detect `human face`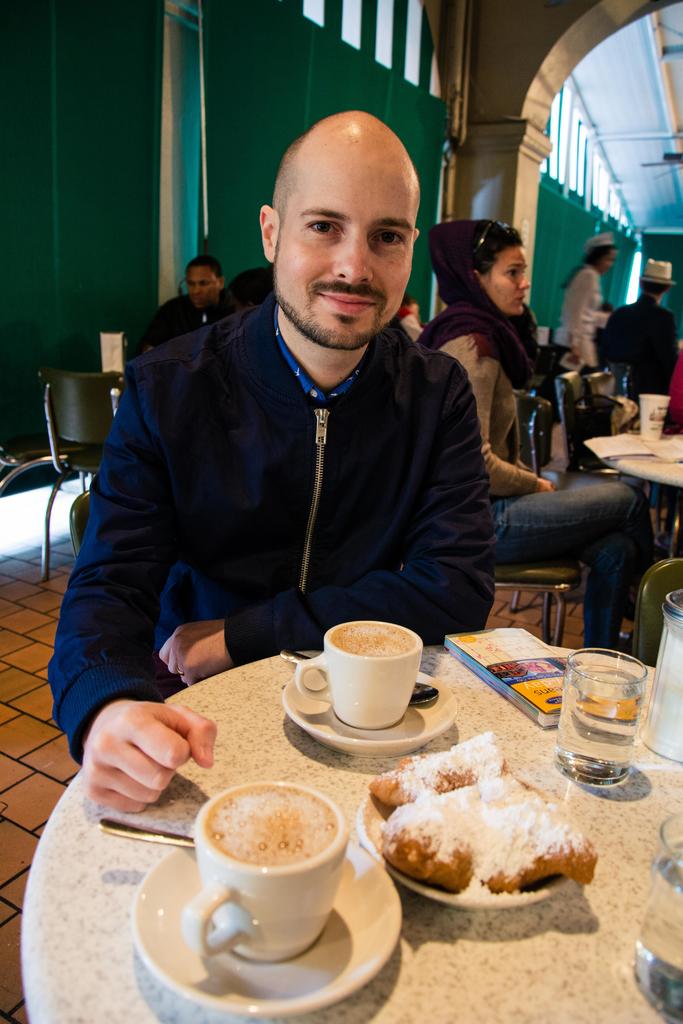
x1=186 y1=265 x2=219 y2=308
